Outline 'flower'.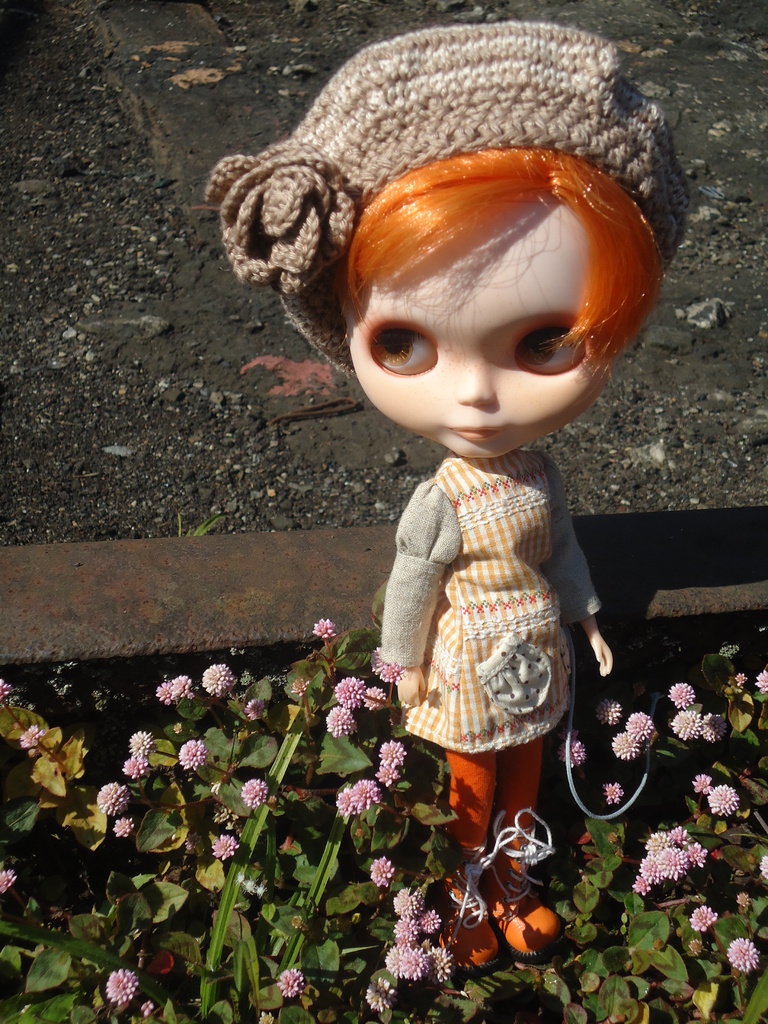
Outline: BBox(104, 965, 136, 1009).
